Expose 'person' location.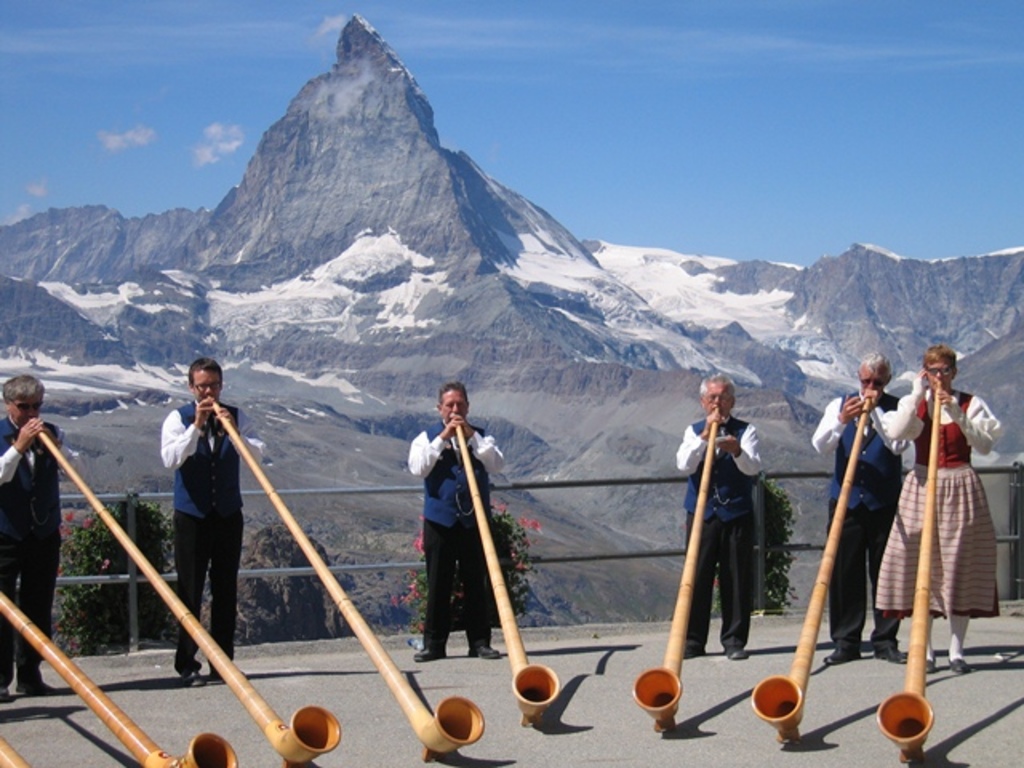
Exposed at [x1=675, y1=370, x2=763, y2=659].
